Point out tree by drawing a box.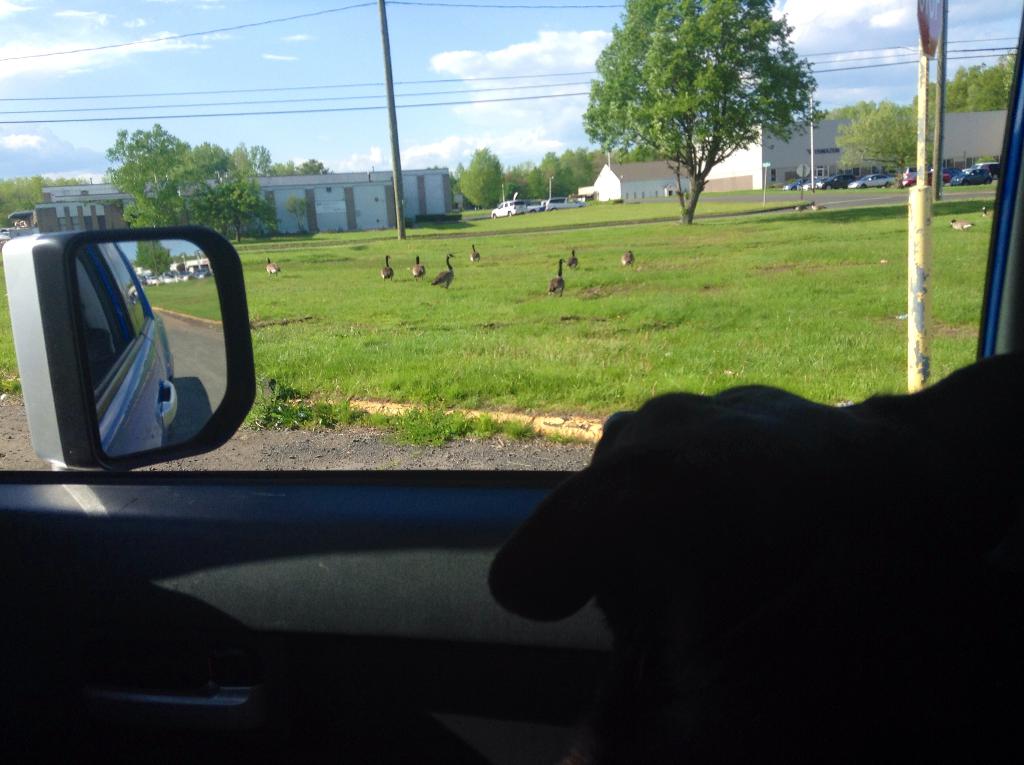
228, 138, 257, 179.
